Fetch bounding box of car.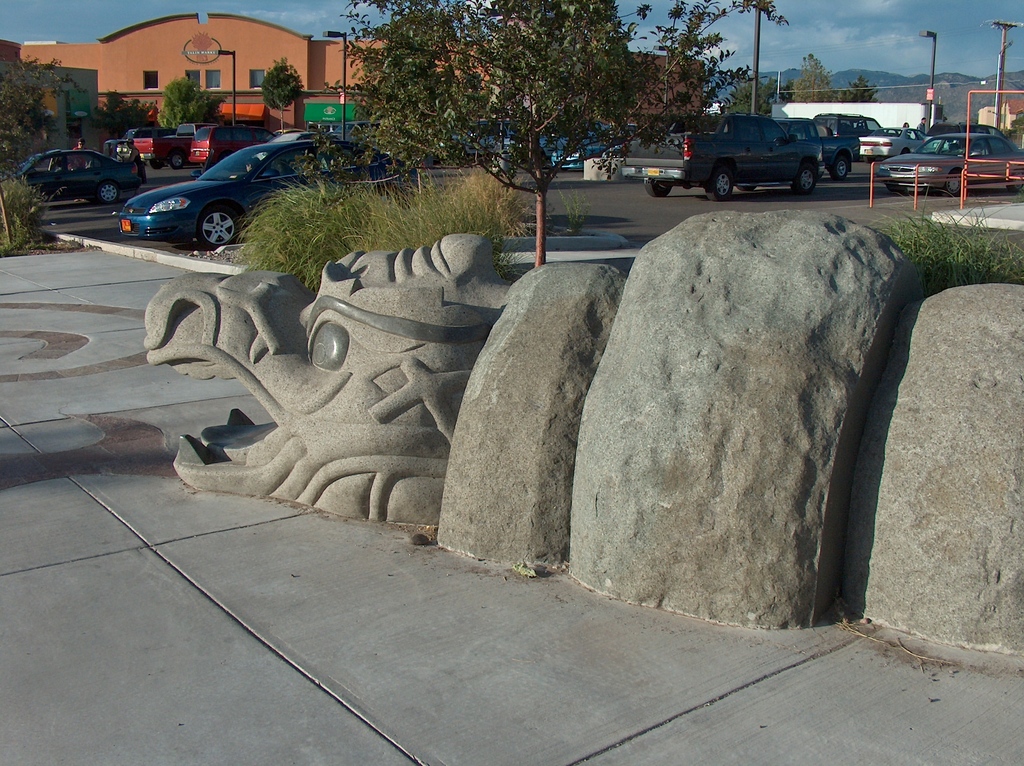
Bbox: <bbox>870, 132, 1023, 182</bbox>.
